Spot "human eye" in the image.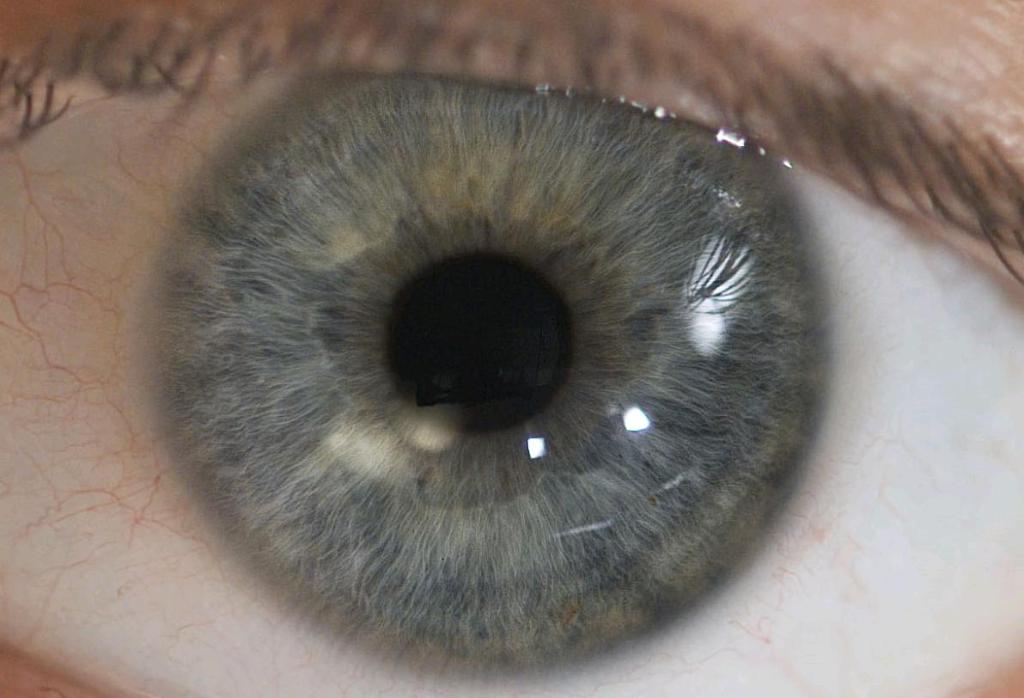
"human eye" found at region(0, 0, 1021, 695).
